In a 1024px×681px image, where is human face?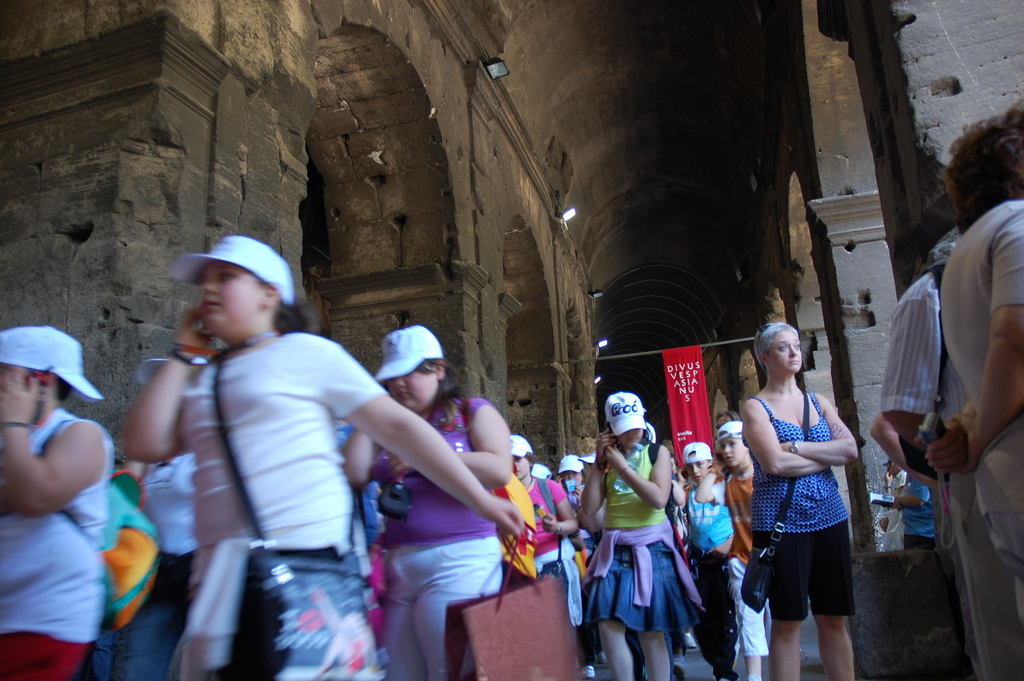
select_region(617, 427, 643, 447).
